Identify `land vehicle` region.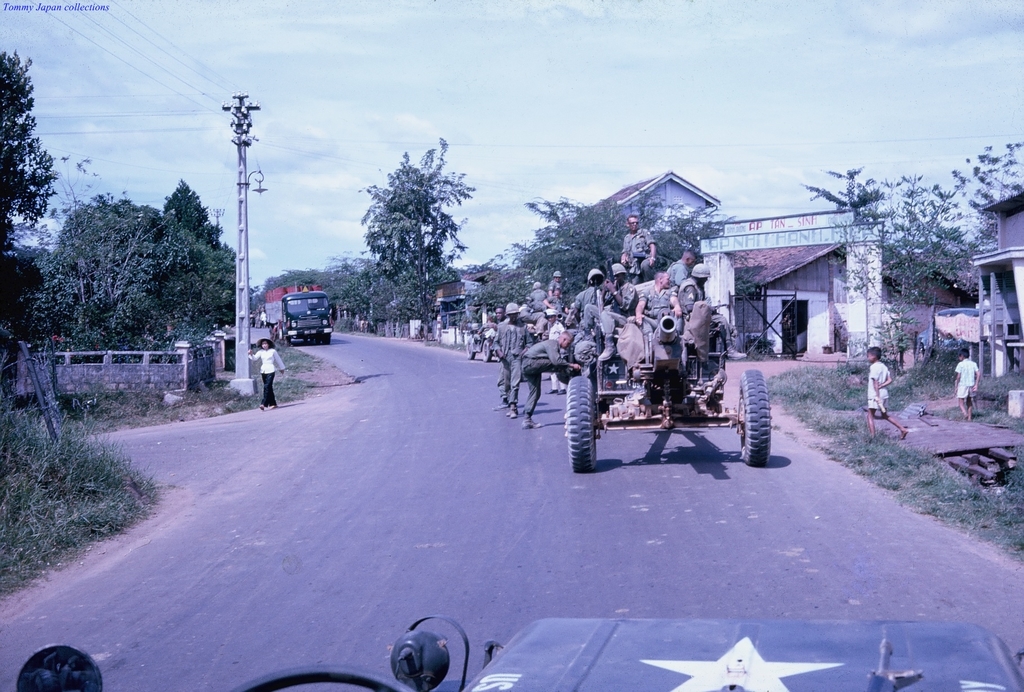
Region: {"x1": 436, "y1": 614, "x2": 1023, "y2": 691}.
